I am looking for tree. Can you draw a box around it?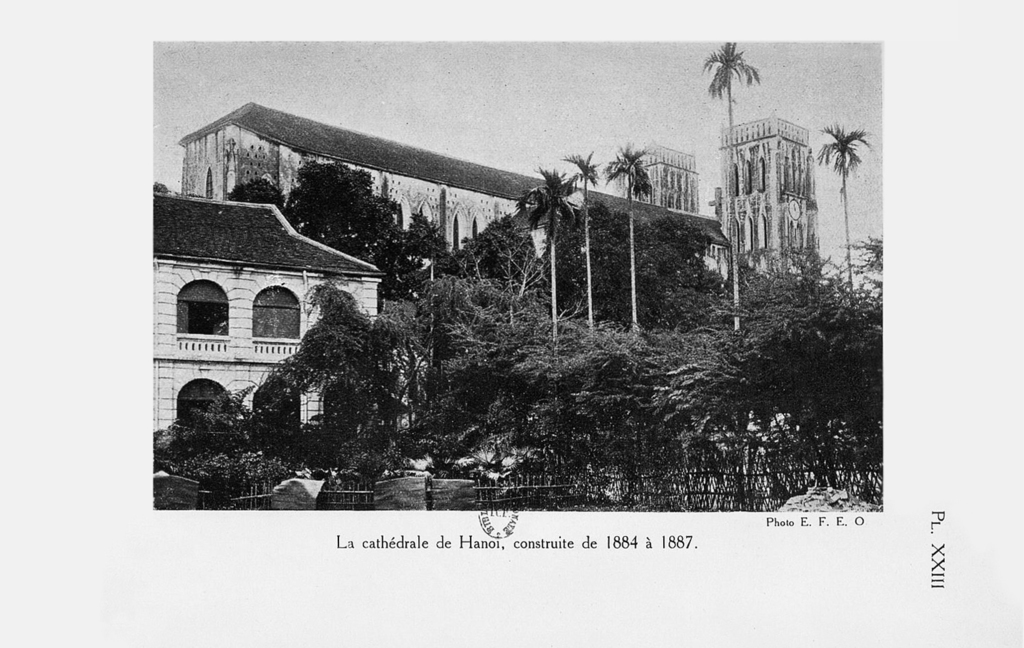
Sure, the bounding box is <region>135, 59, 883, 497</region>.
